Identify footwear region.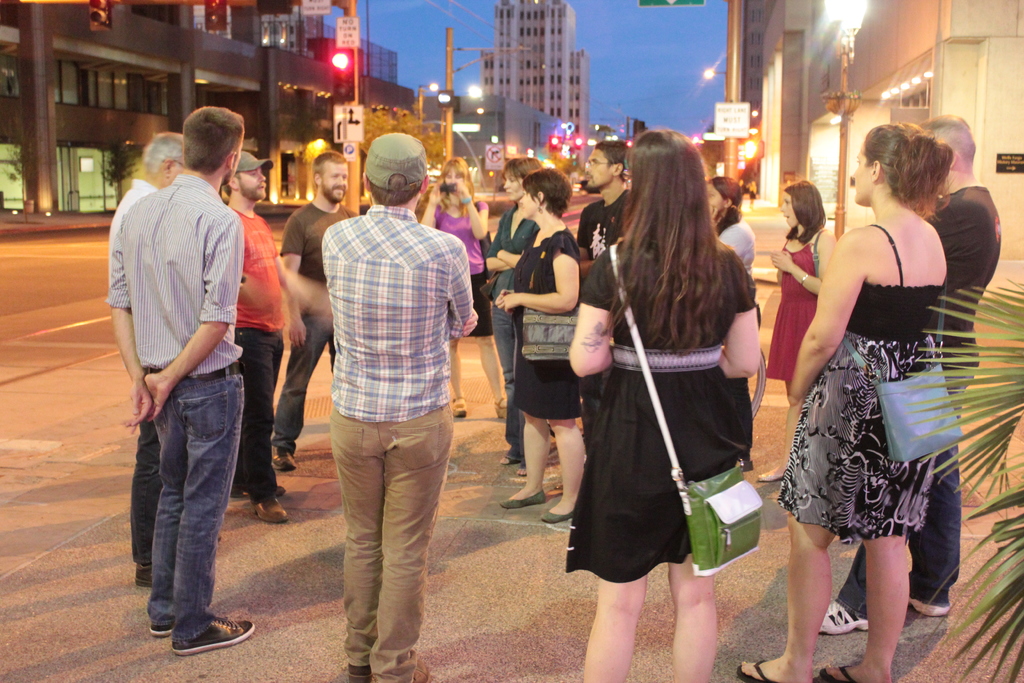
Region: l=148, t=621, r=172, b=634.
